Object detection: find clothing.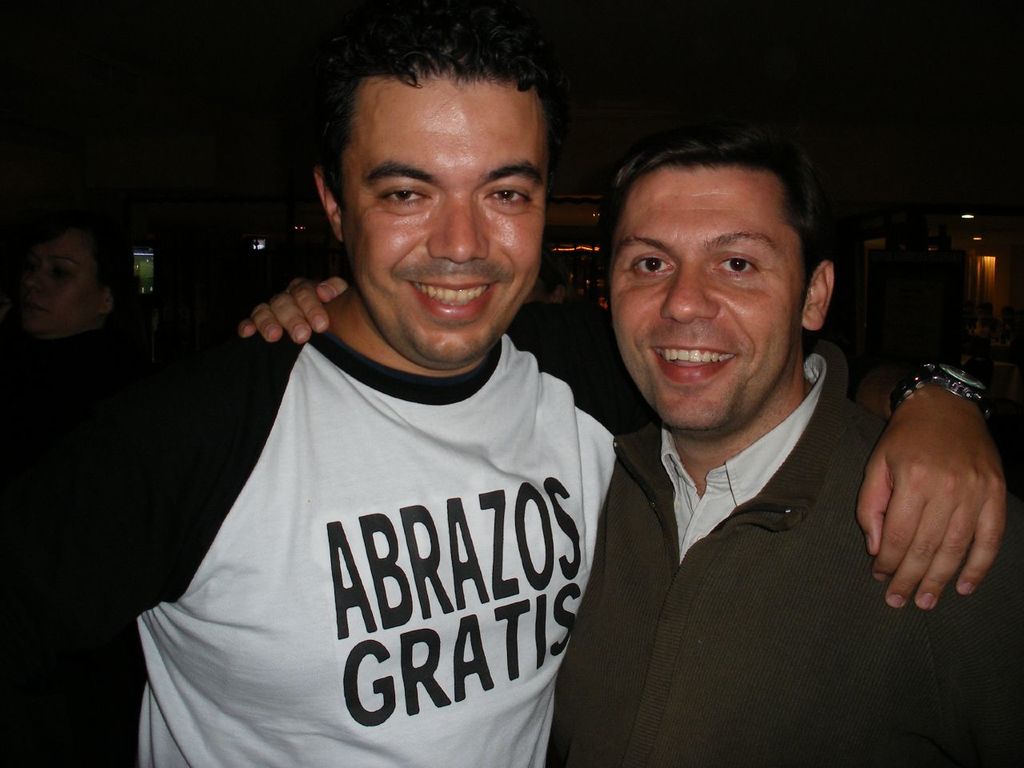
x1=62 y1=324 x2=630 y2=766.
